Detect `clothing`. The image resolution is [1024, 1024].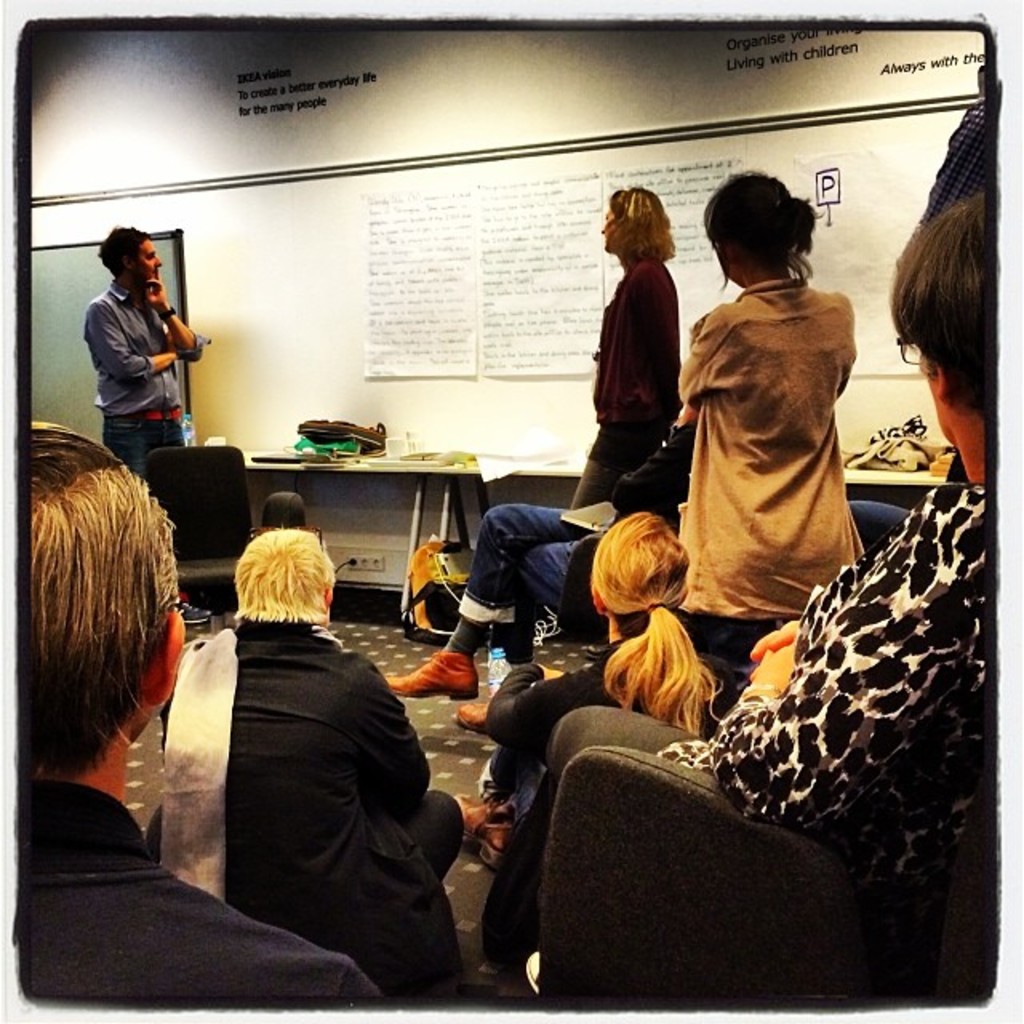
<region>442, 606, 496, 653</region>.
